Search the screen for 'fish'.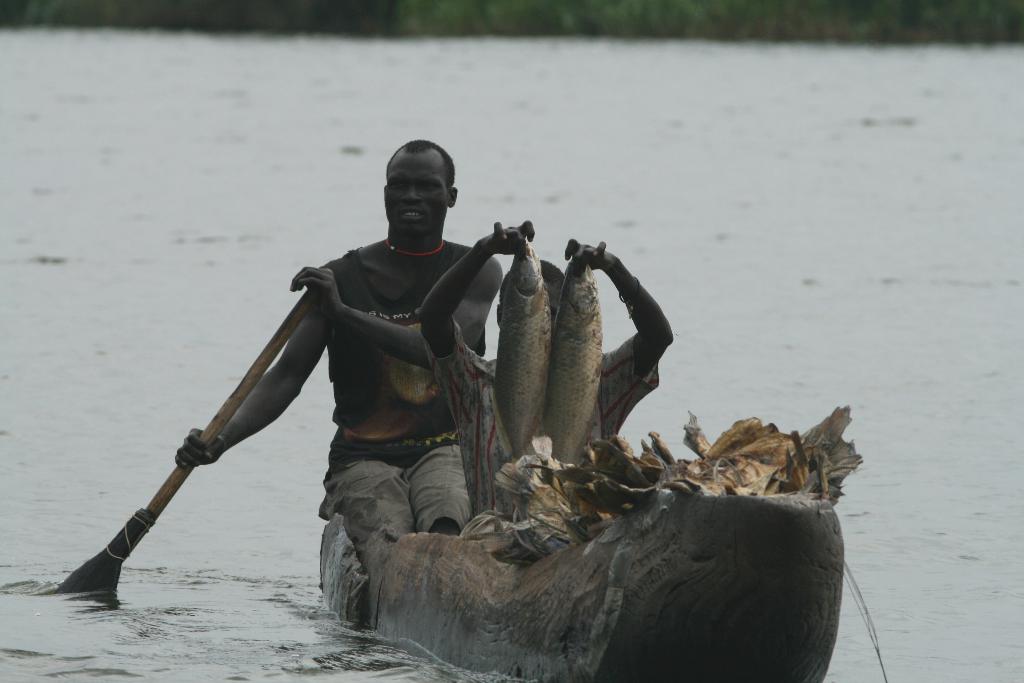
Found at [556,257,605,462].
